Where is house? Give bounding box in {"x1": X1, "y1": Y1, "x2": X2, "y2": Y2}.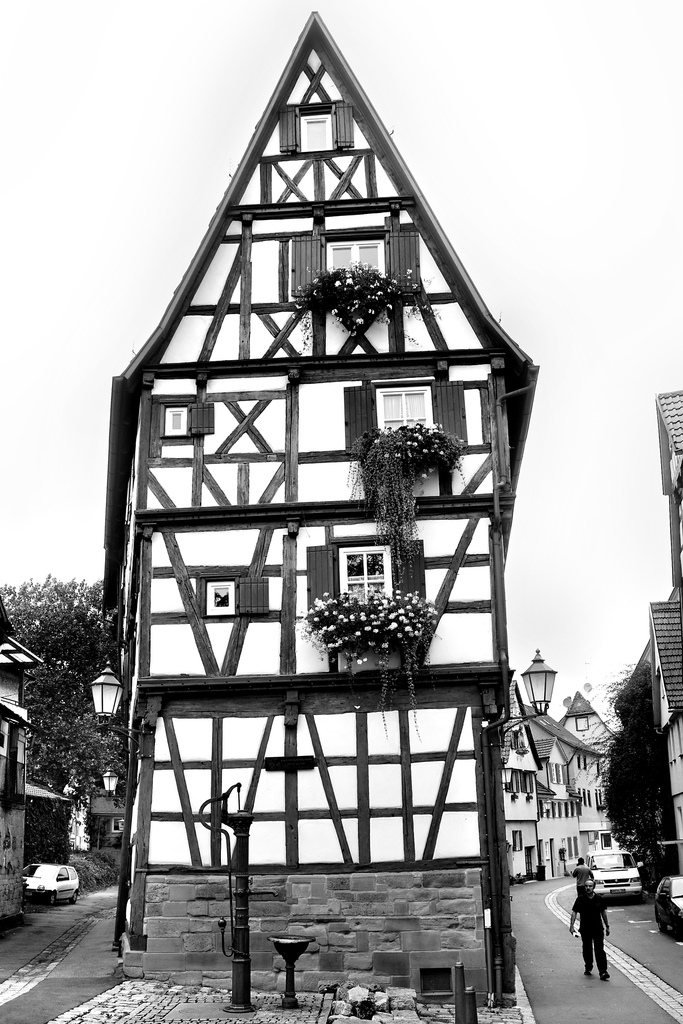
{"x1": 640, "y1": 598, "x2": 682, "y2": 868}.
